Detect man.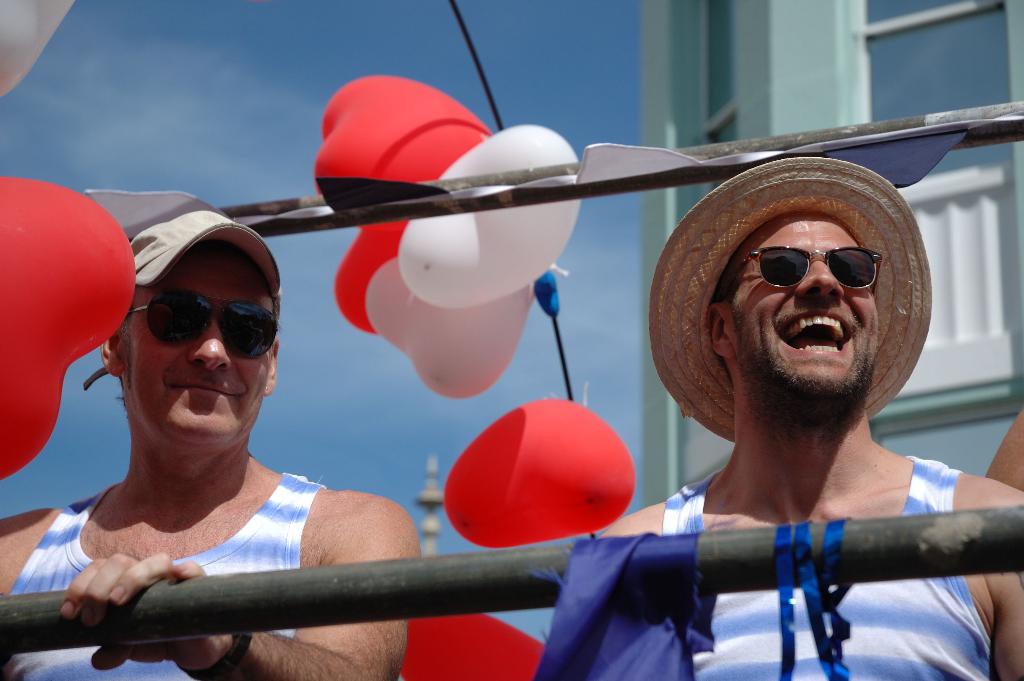
Detected at <box>529,151,996,680</box>.
